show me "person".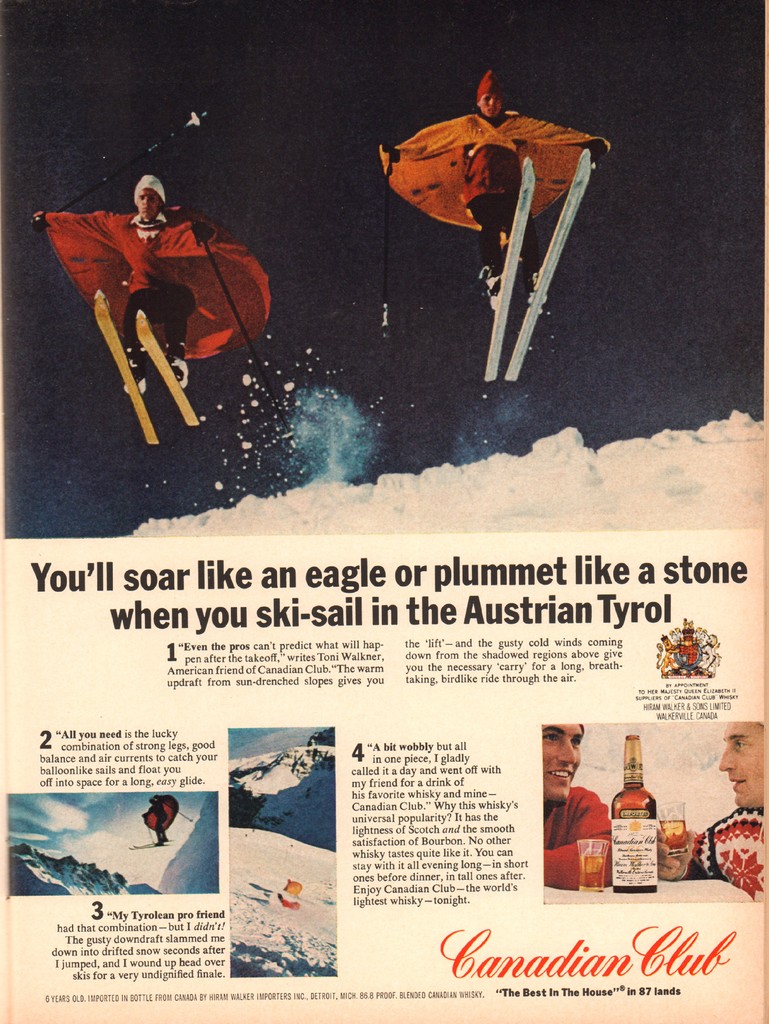
"person" is here: rect(369, 63, 608, 304).
